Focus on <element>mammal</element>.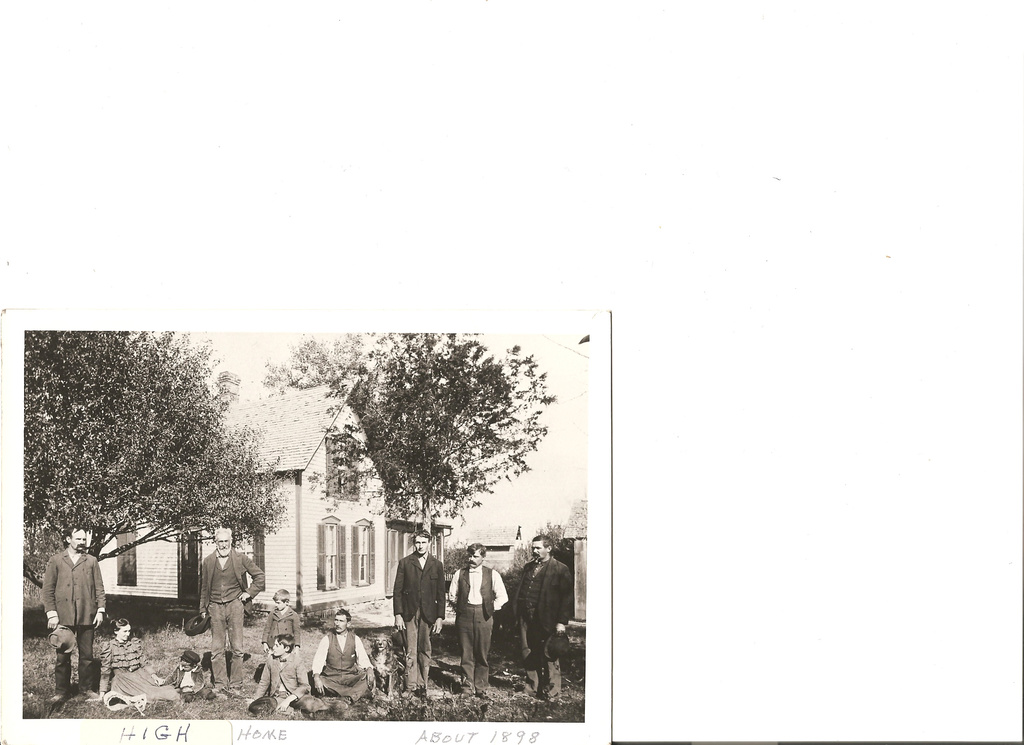
Focused at Rect(391, 533, 445, 694).
